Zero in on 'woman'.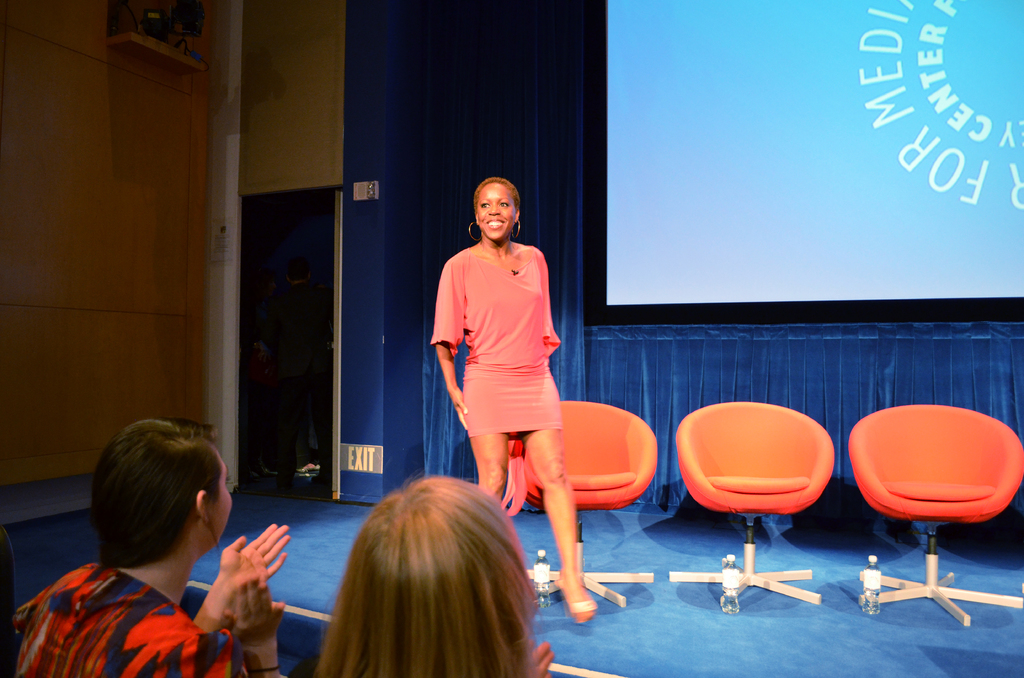
Zeroed in: region(316, 472, 552, 677).
